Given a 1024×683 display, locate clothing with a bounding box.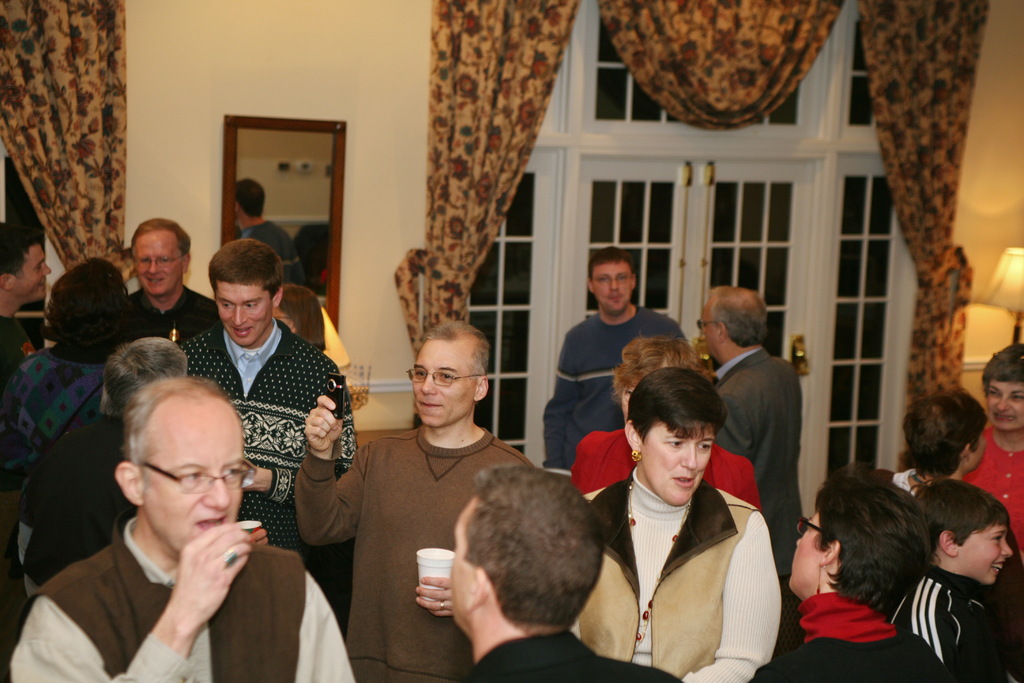
Located: <bbox>246, 218, 300, 276</bbox>.
